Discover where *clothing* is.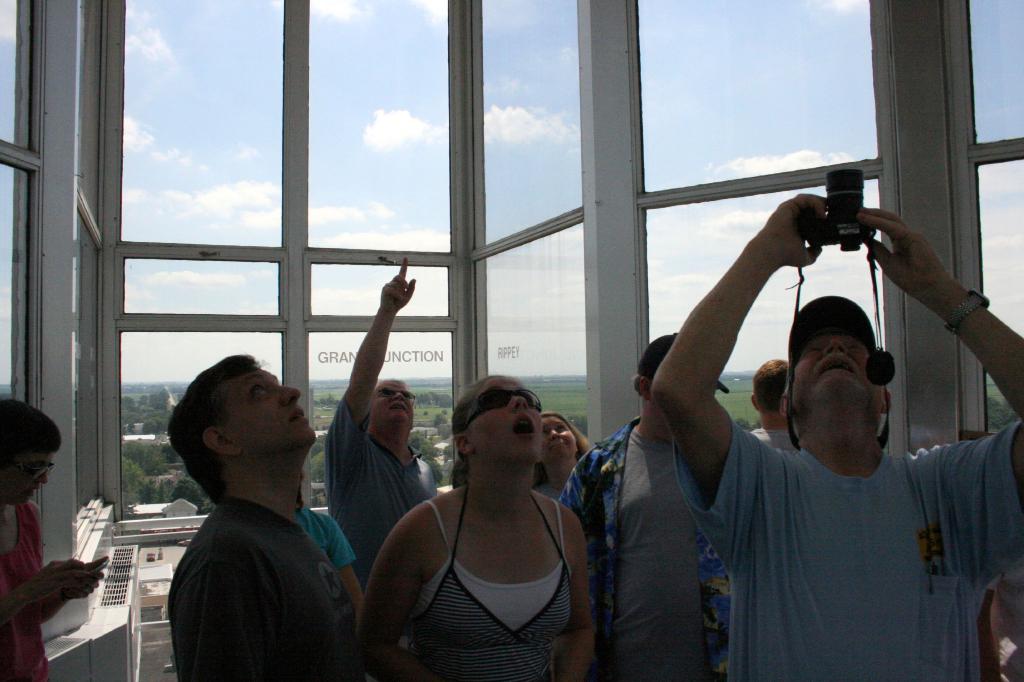
Discovered at rect(321, 404, 437, 576).
